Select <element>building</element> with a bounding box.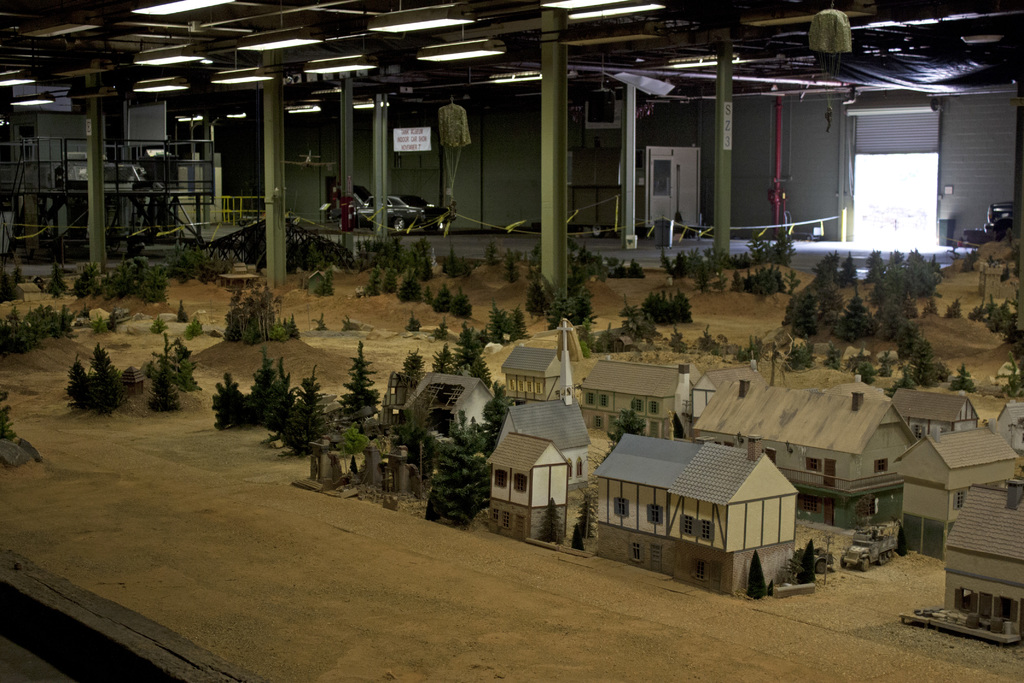
bbox(1, 0, 1020, 682).
